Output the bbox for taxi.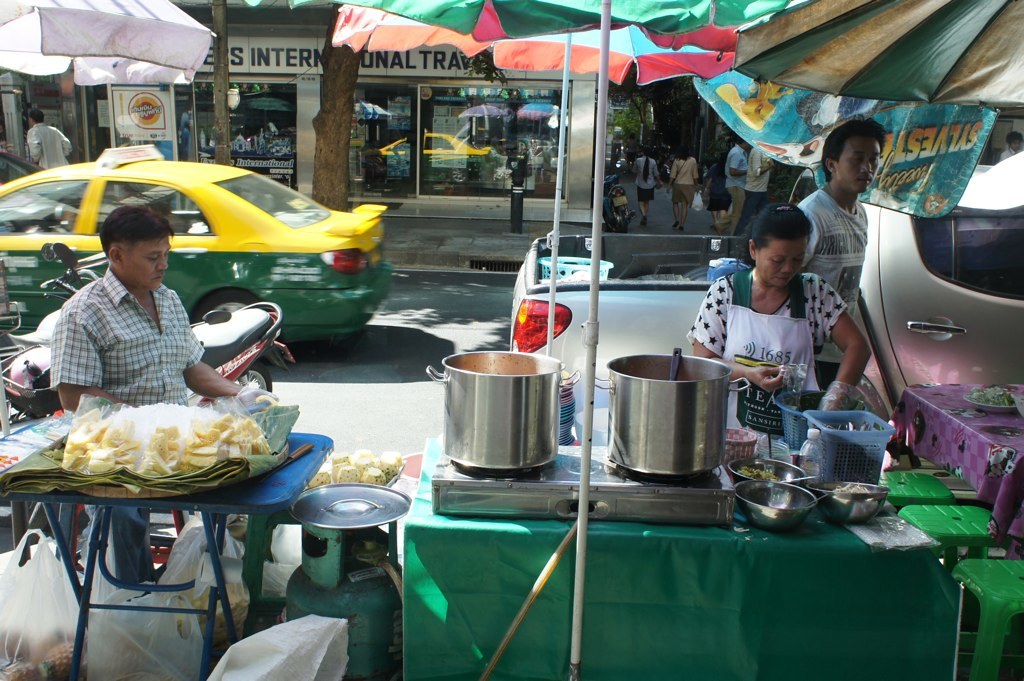
bbox(5, 154, 403, 344).
